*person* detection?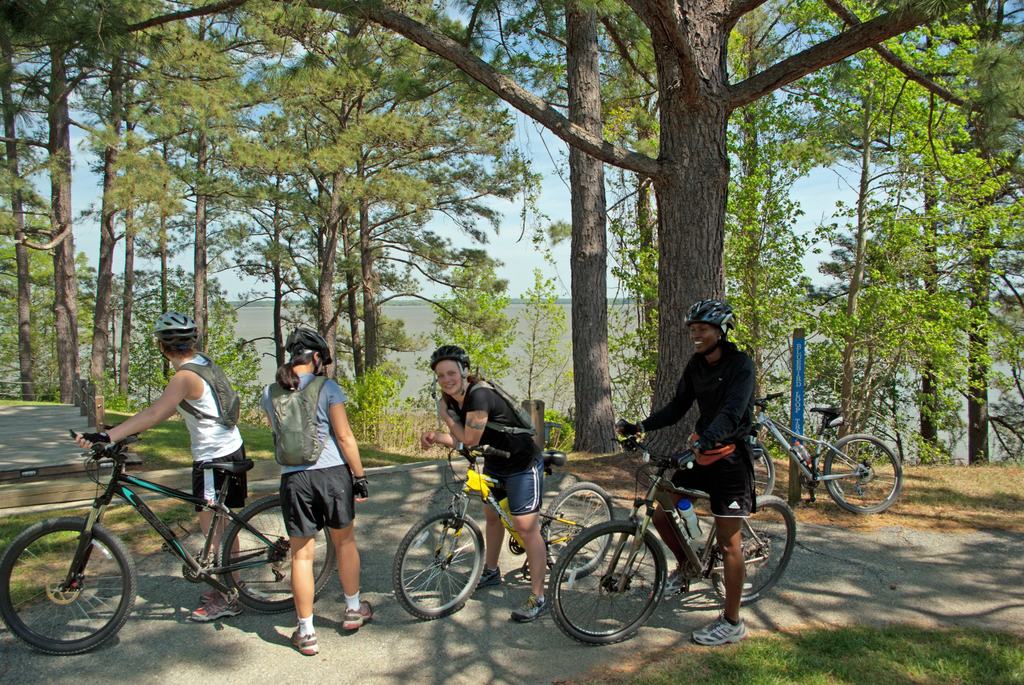
[left=643, top=312, right=779, bottom=555]
